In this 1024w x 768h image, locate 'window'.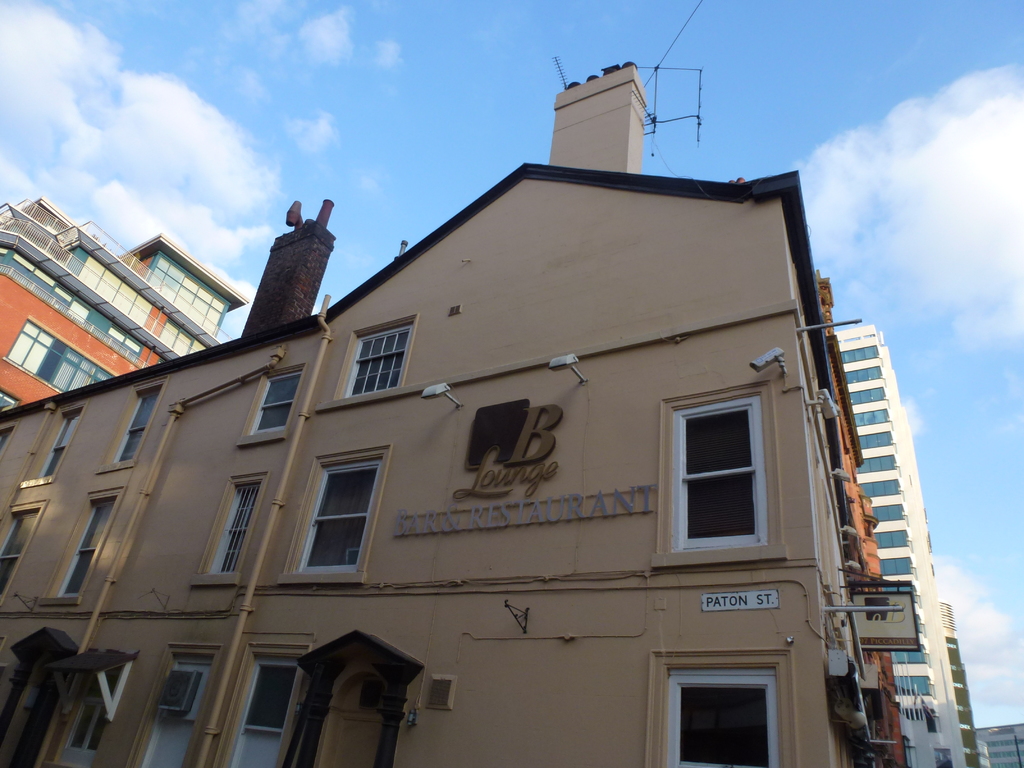
Bounding box: bbox=(36, 204, 212, 362).
